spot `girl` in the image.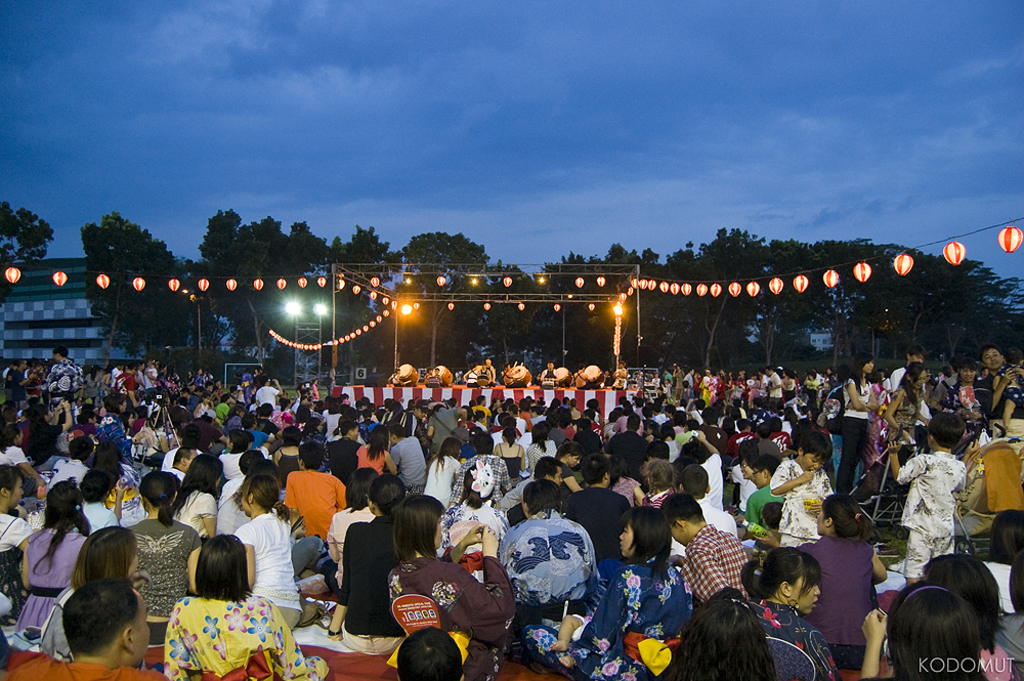
`girl` found at x1=127 y1=471 x2=202 y2=645.
